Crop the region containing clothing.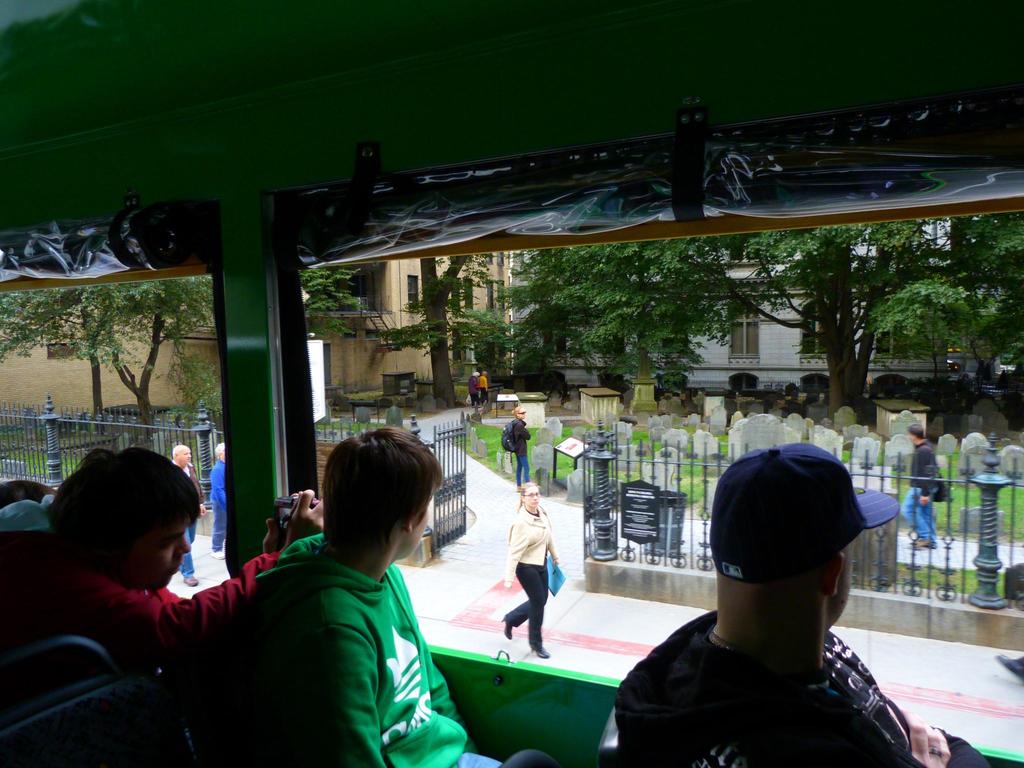
Crop region: [x1=900, y1=436, x2=943, y2=539].
